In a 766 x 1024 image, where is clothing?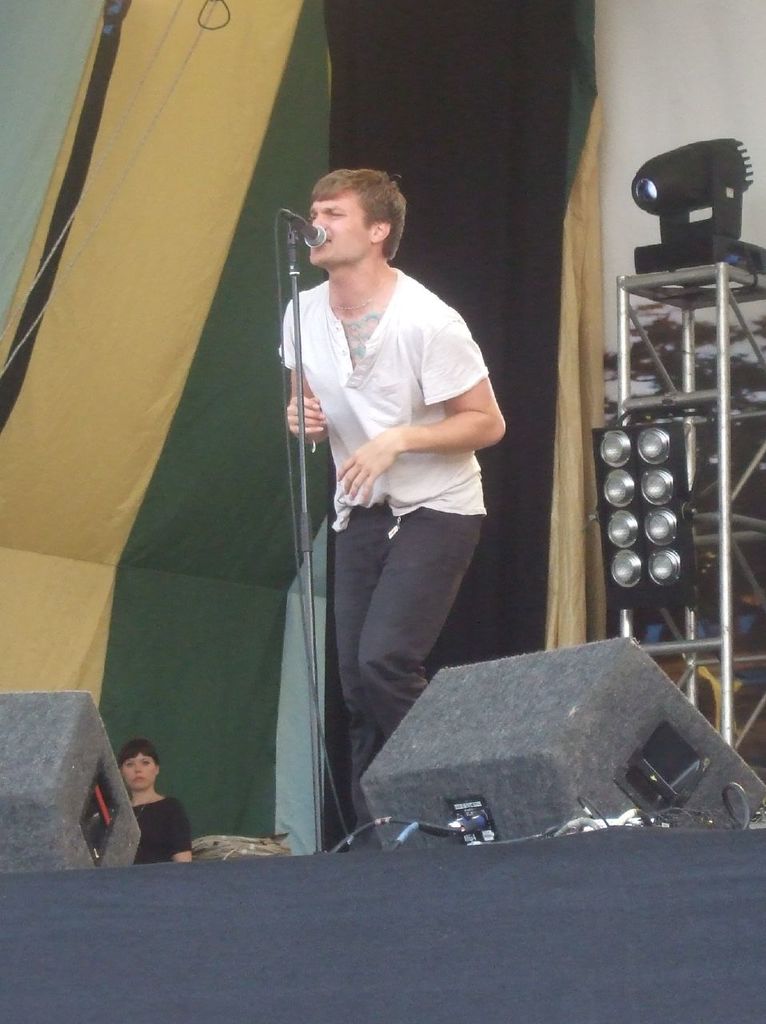
box=[125, 792, 190, 861].
